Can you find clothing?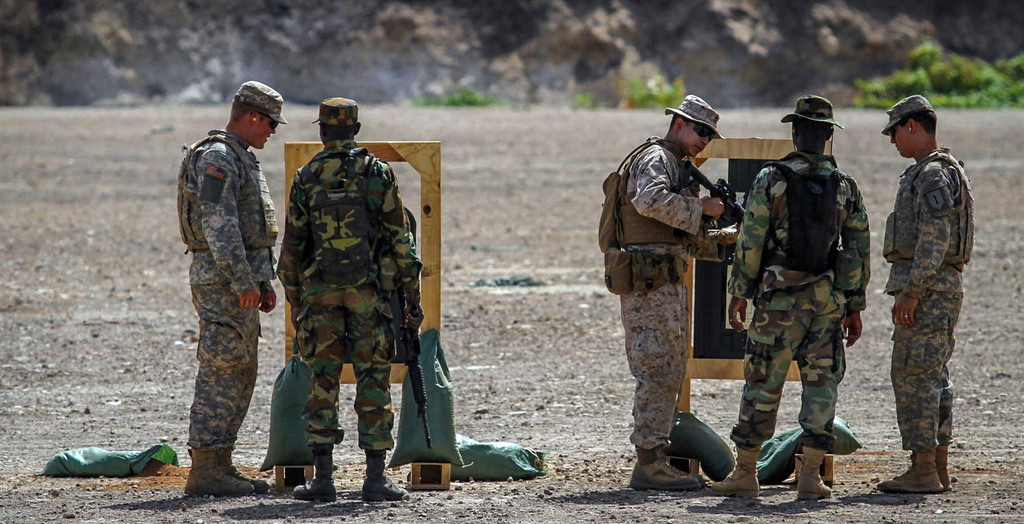
Yes, bounding box: 178/126/279/453.
